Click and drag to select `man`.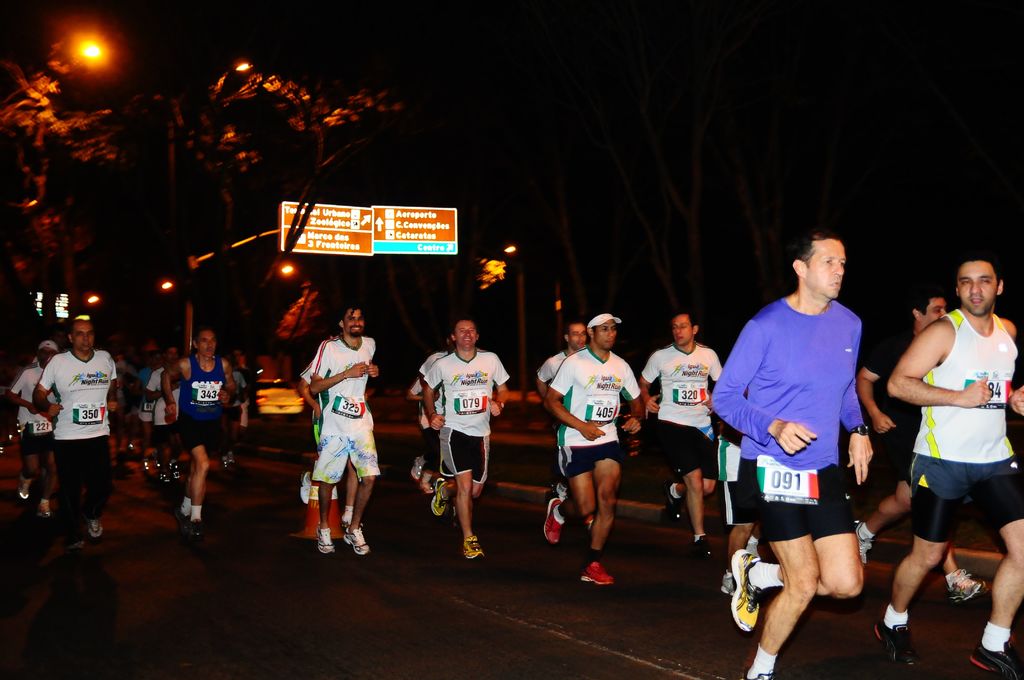
Selection: region(159, 328, 238, 541).
